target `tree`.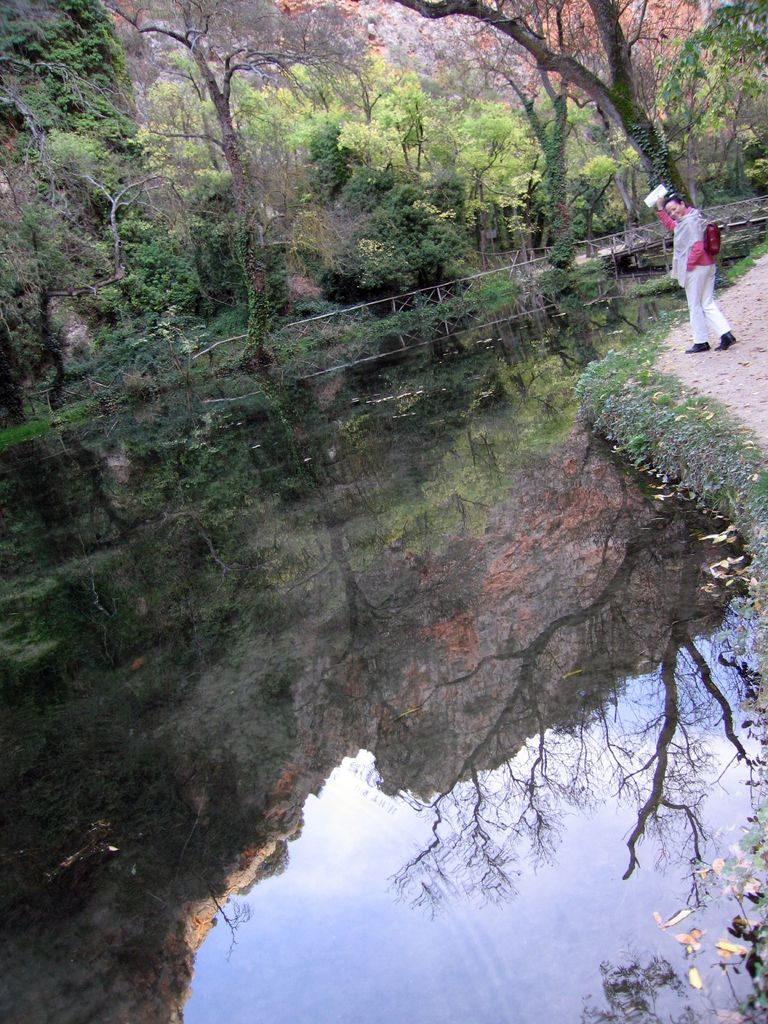
Target region: crop(641, 0, 767, 209).
